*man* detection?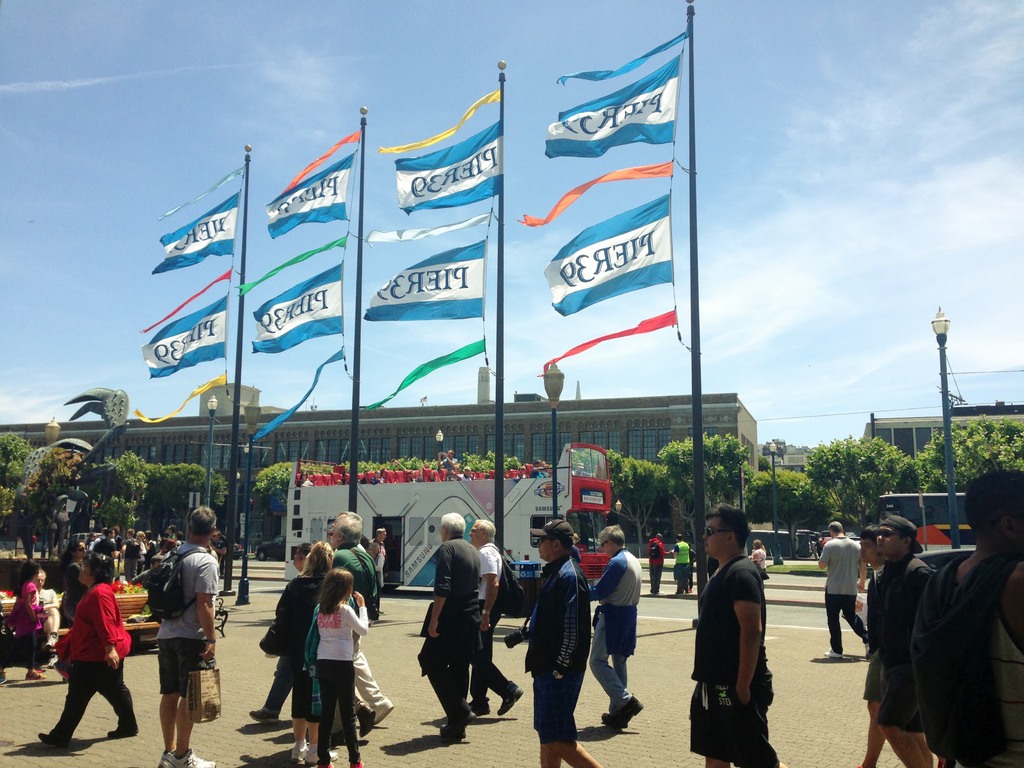
select_region(812, 520, 870, 660)
